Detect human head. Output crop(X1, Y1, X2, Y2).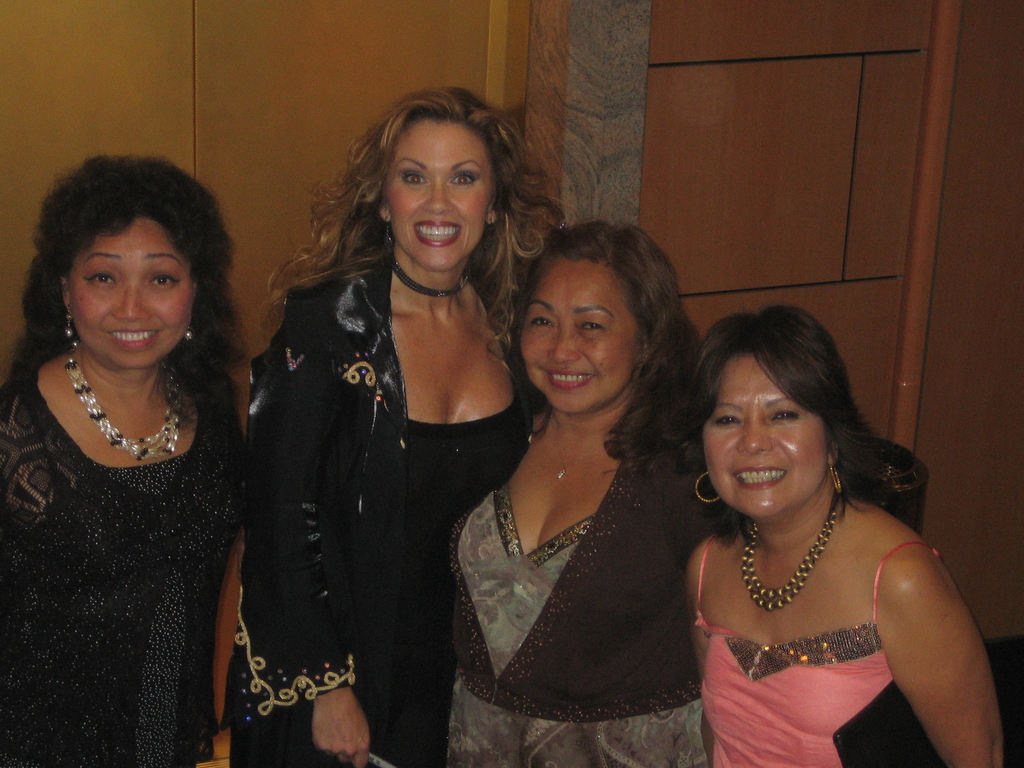
crop(675, 300, 865, 524).
